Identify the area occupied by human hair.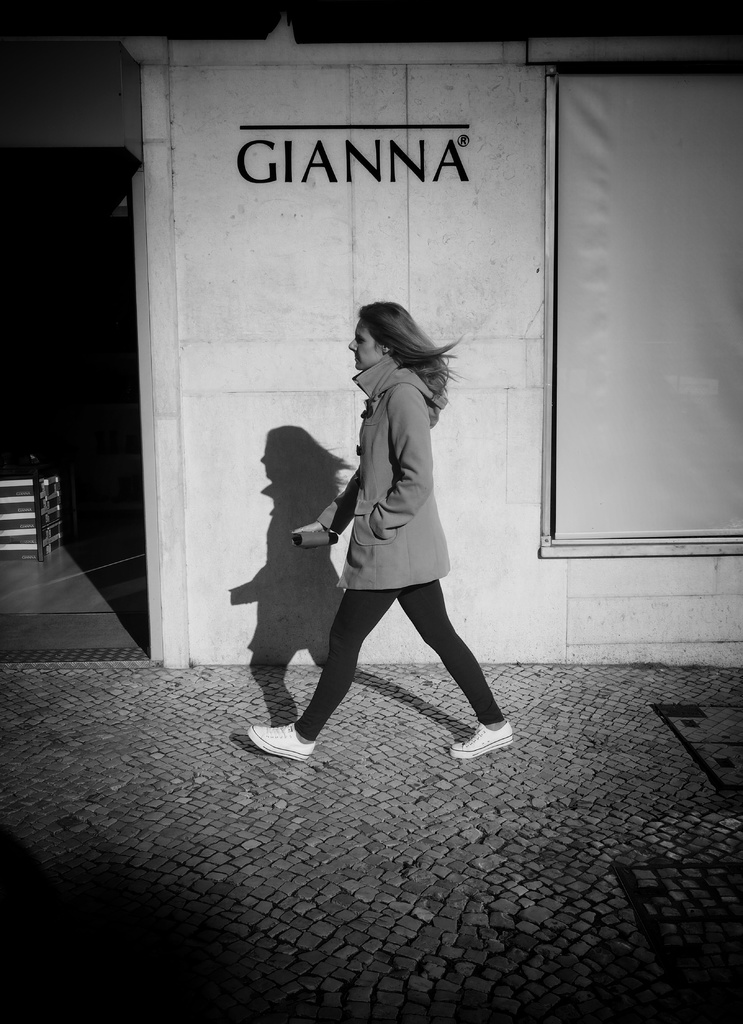
Area: 343 288 450 407.
